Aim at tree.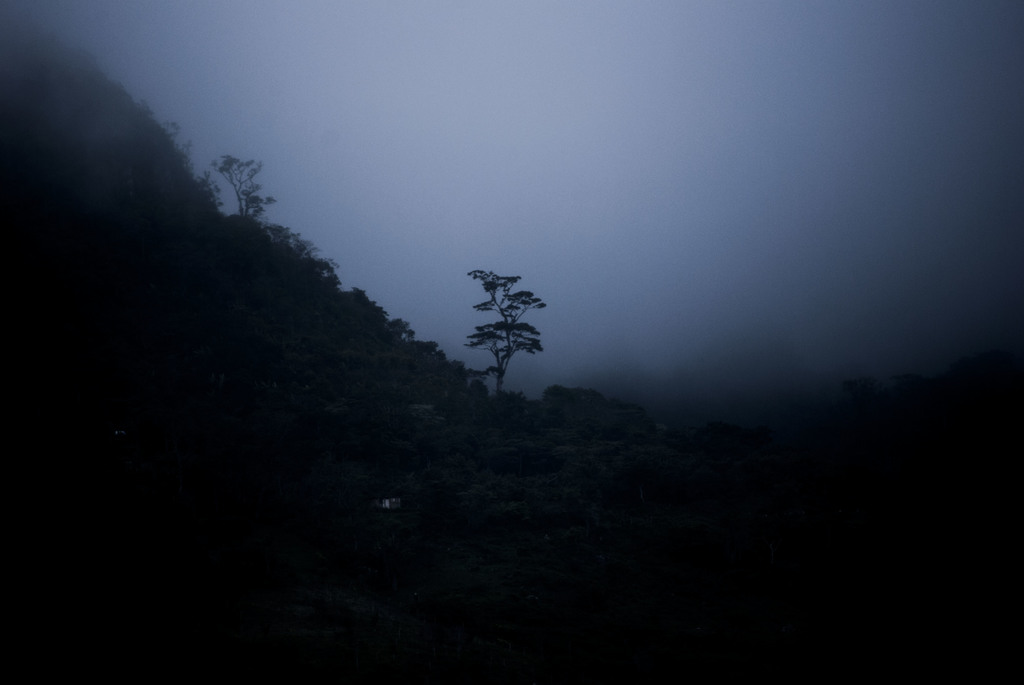
Aimed at bbox(456, 248, 554, 405).
